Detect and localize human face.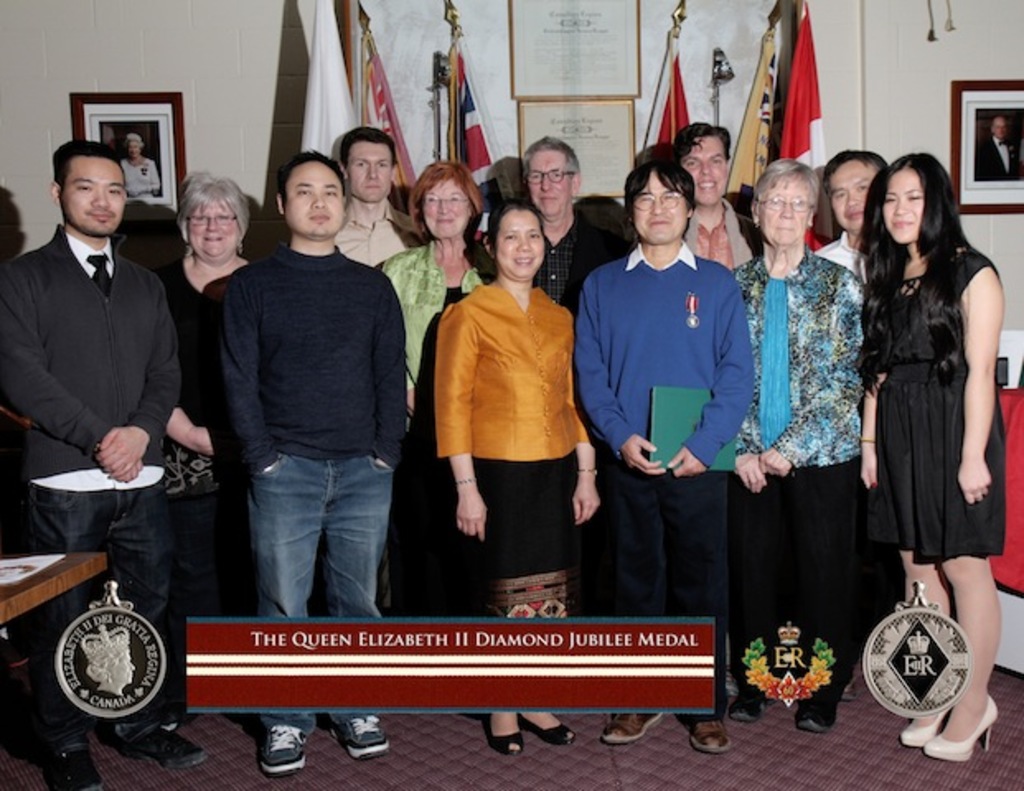
Localized at (left=185, top=196, right=241, bottom=264).
